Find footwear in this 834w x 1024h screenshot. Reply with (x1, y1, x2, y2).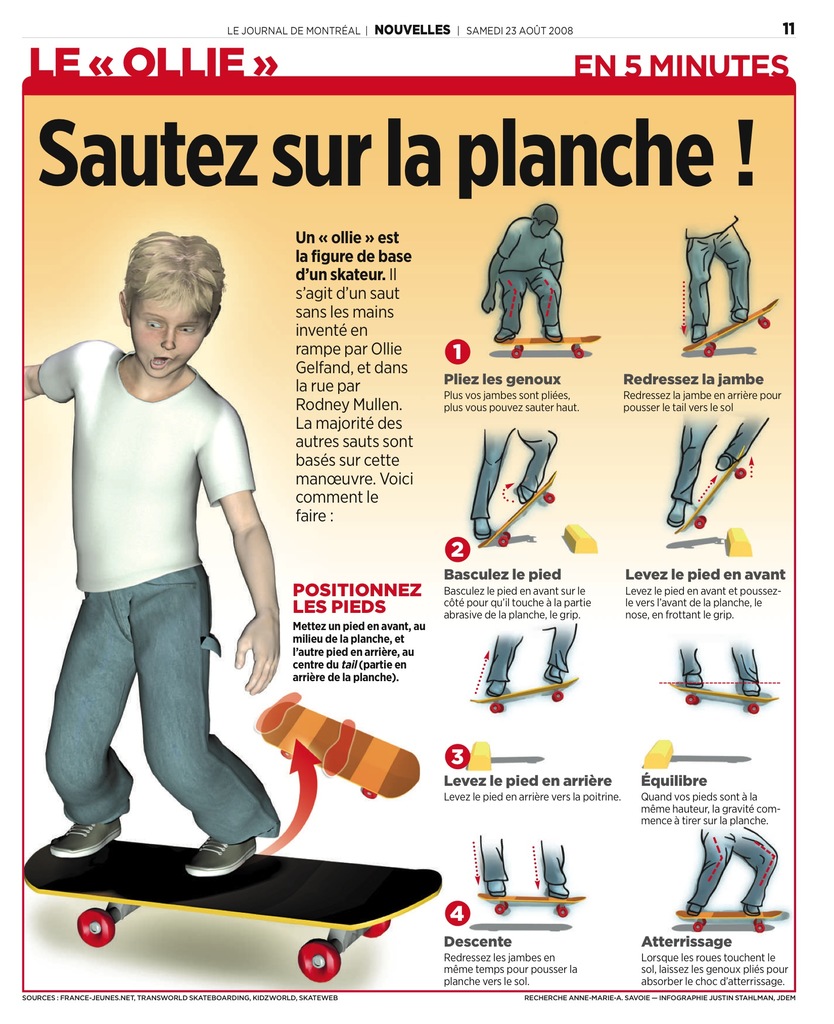
(744, 905, 762, 917).
